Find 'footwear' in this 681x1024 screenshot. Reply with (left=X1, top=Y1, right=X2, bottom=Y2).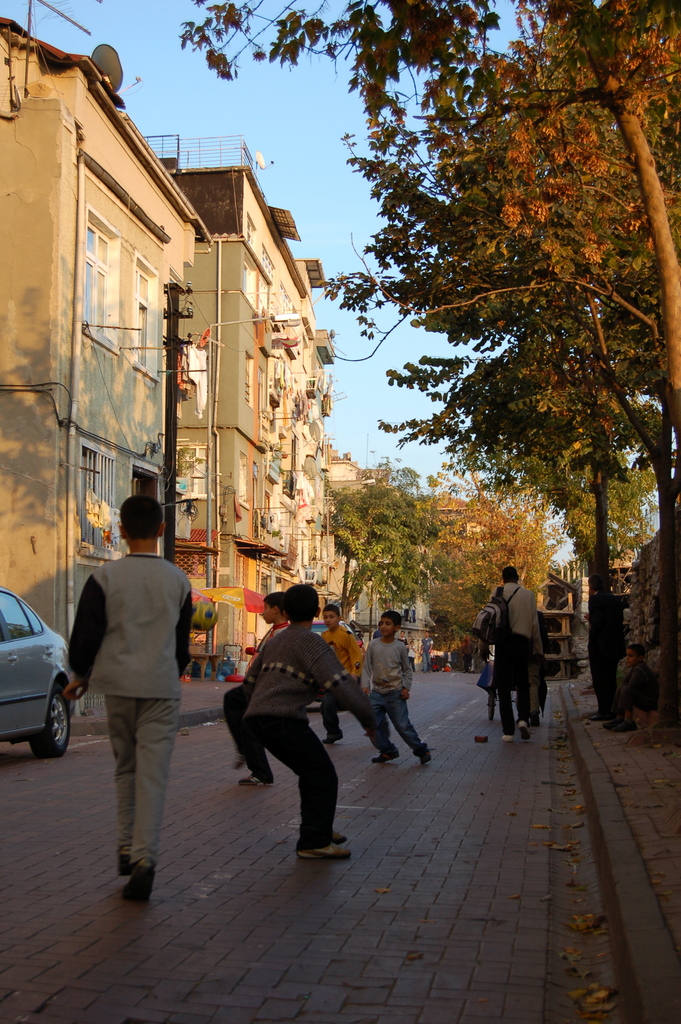
(left=116, top=854, right=128, bottom=882).
